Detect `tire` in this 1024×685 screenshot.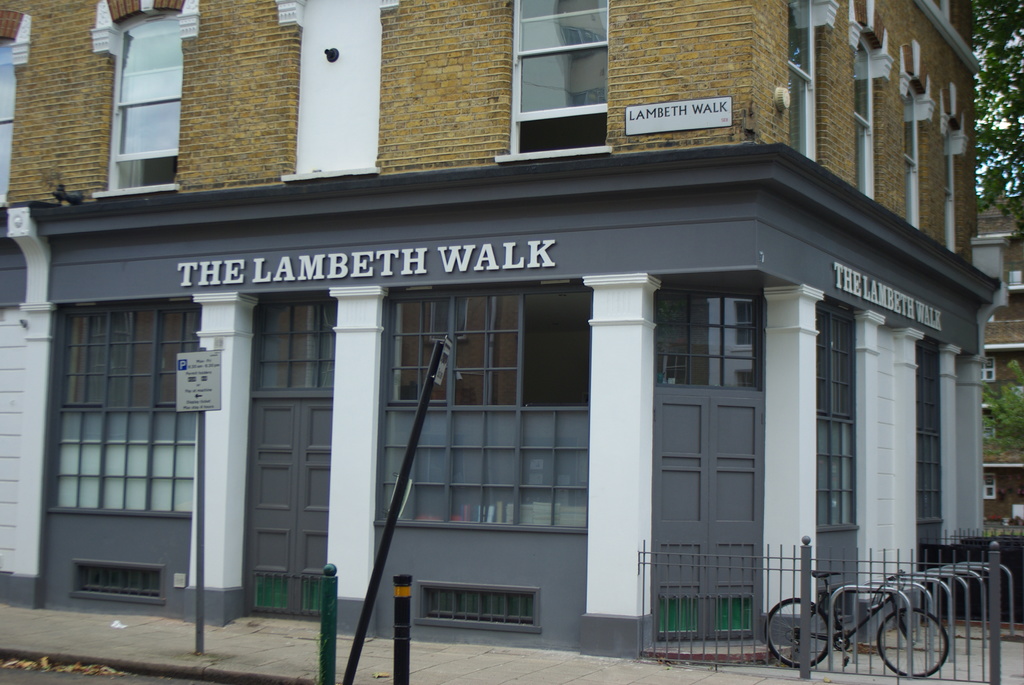
Detection: x1=764 y1=595 x2=835 y2=665.
